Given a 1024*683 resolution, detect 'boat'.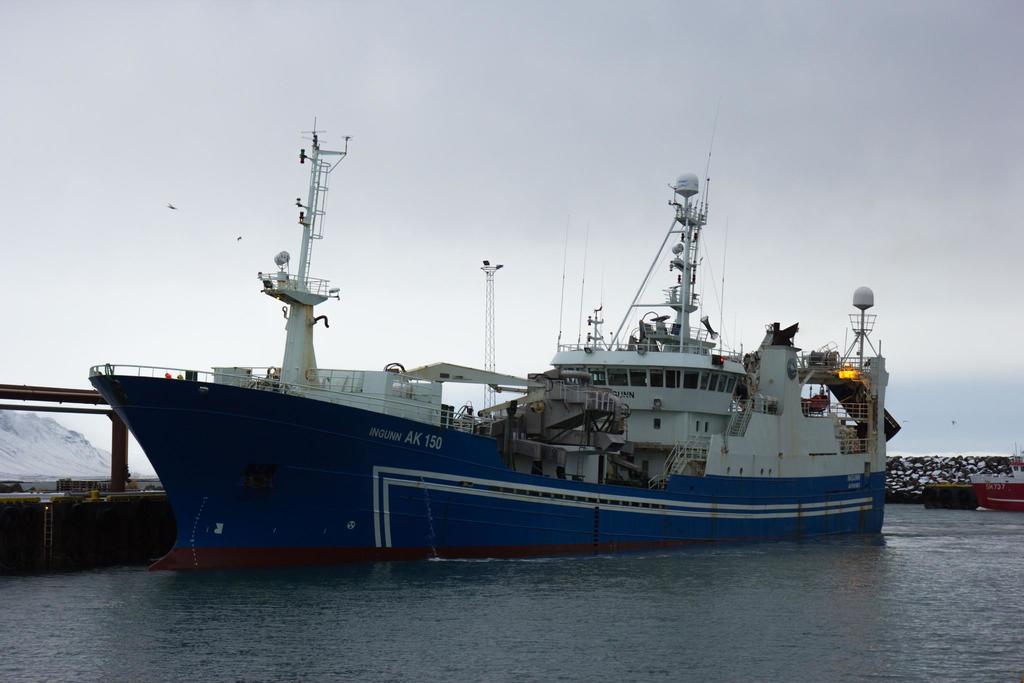
970, 443, 1023, 507.
